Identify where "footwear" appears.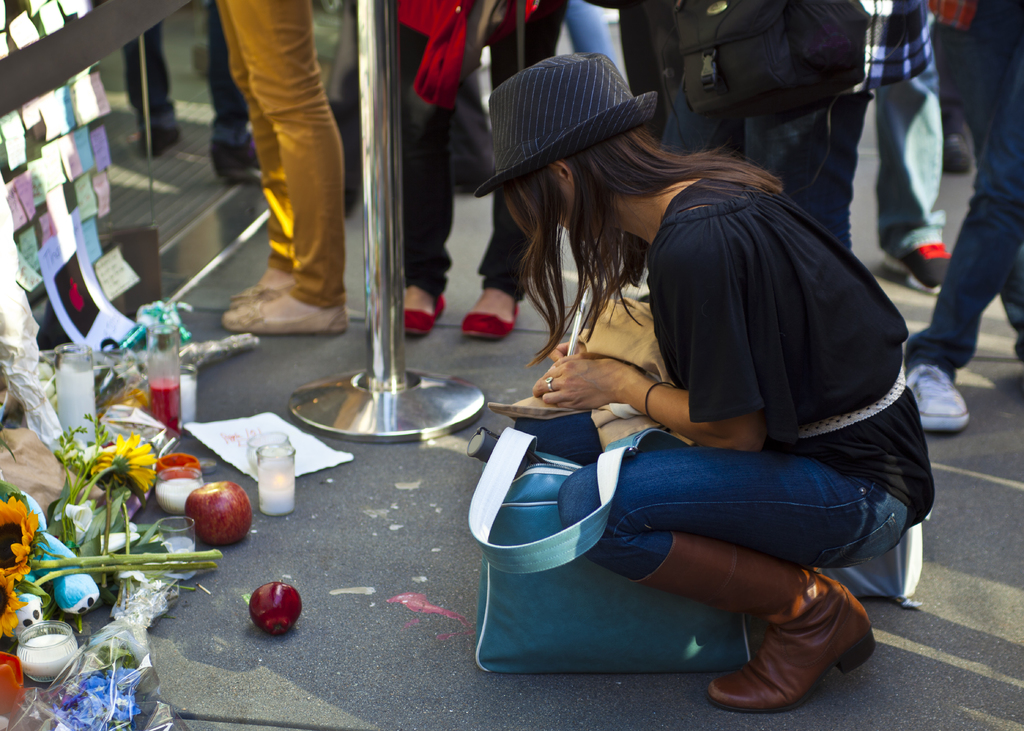
Appears at (x1=720, y1=594, x2=874, y2=714).
